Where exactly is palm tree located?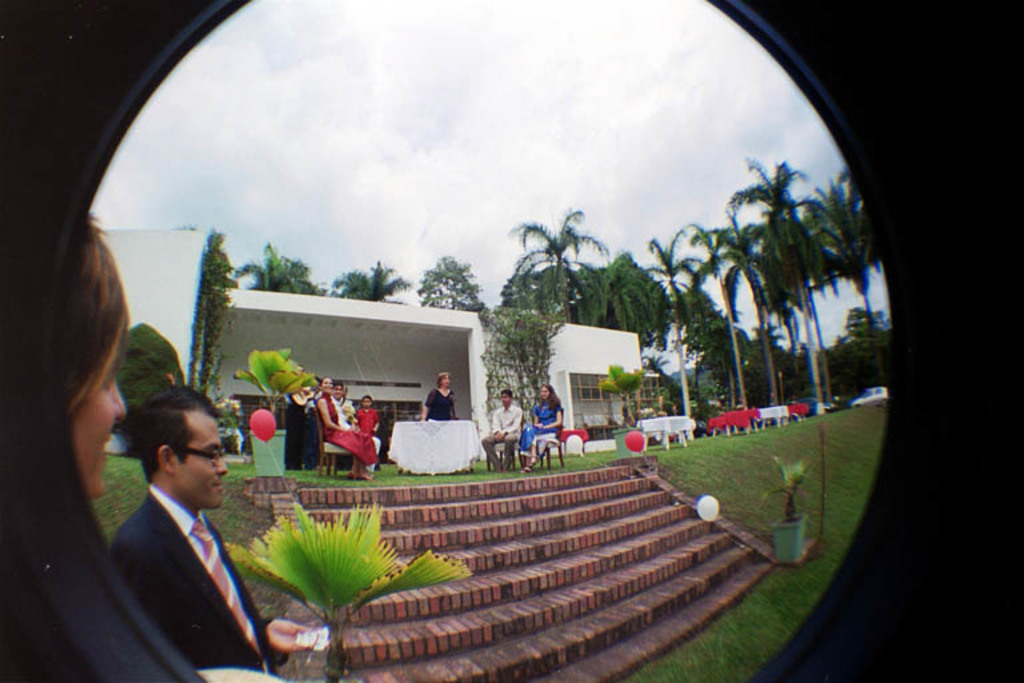
Its bounding box is bbox=[687, 211, 752, 412].
